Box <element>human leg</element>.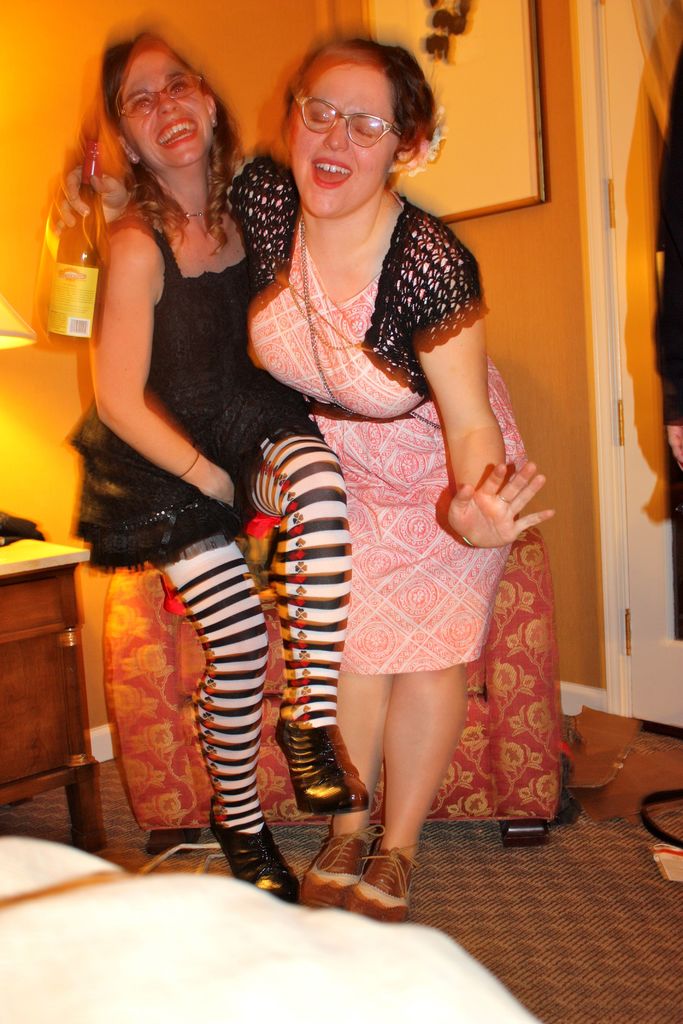
240/424/350/822.
